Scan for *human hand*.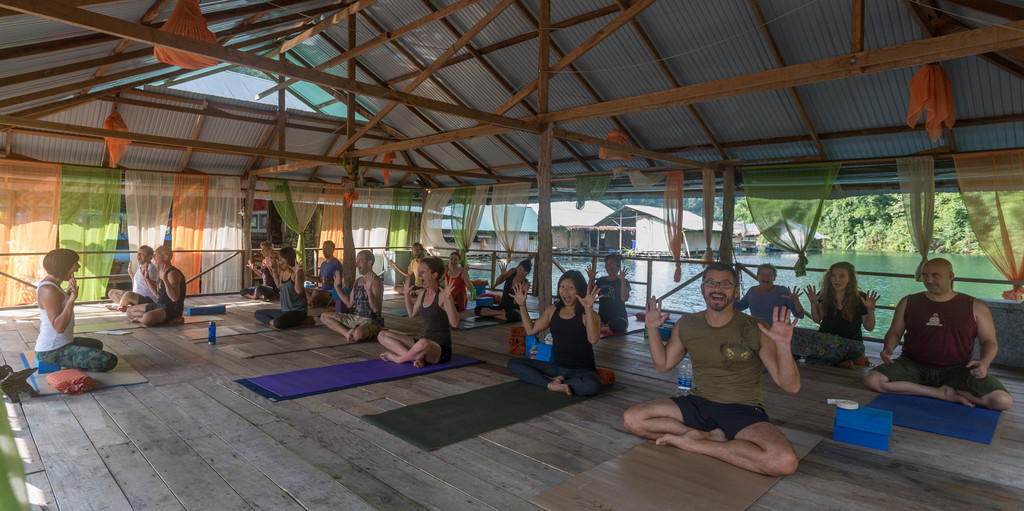
Scan result: locate(68, 276, 84, 299).
